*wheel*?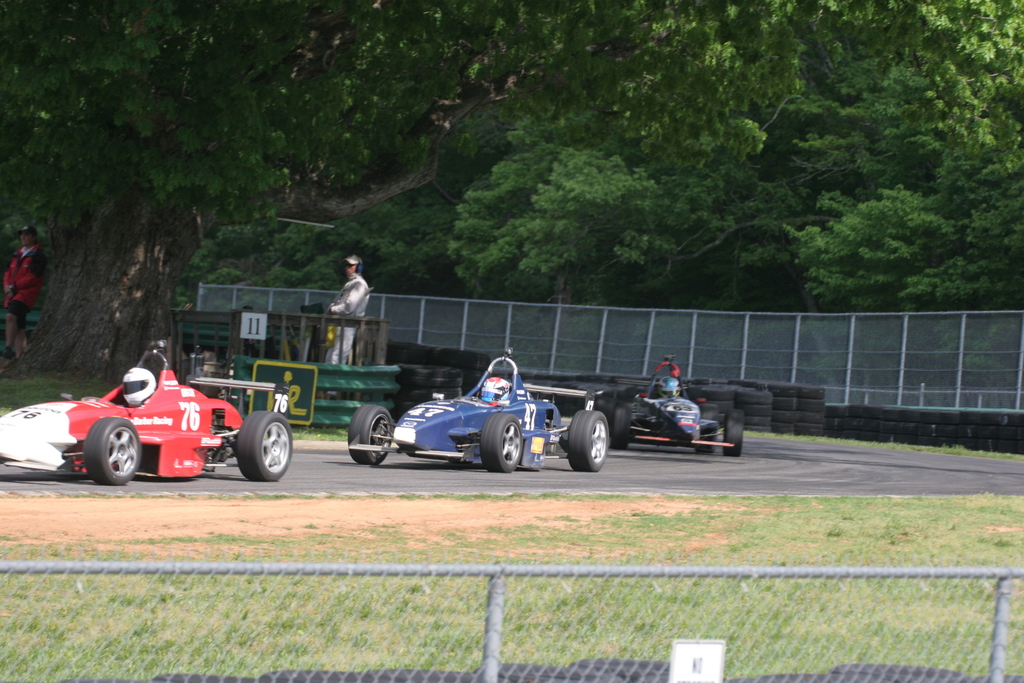
rect(596, 394, 616, 406)
